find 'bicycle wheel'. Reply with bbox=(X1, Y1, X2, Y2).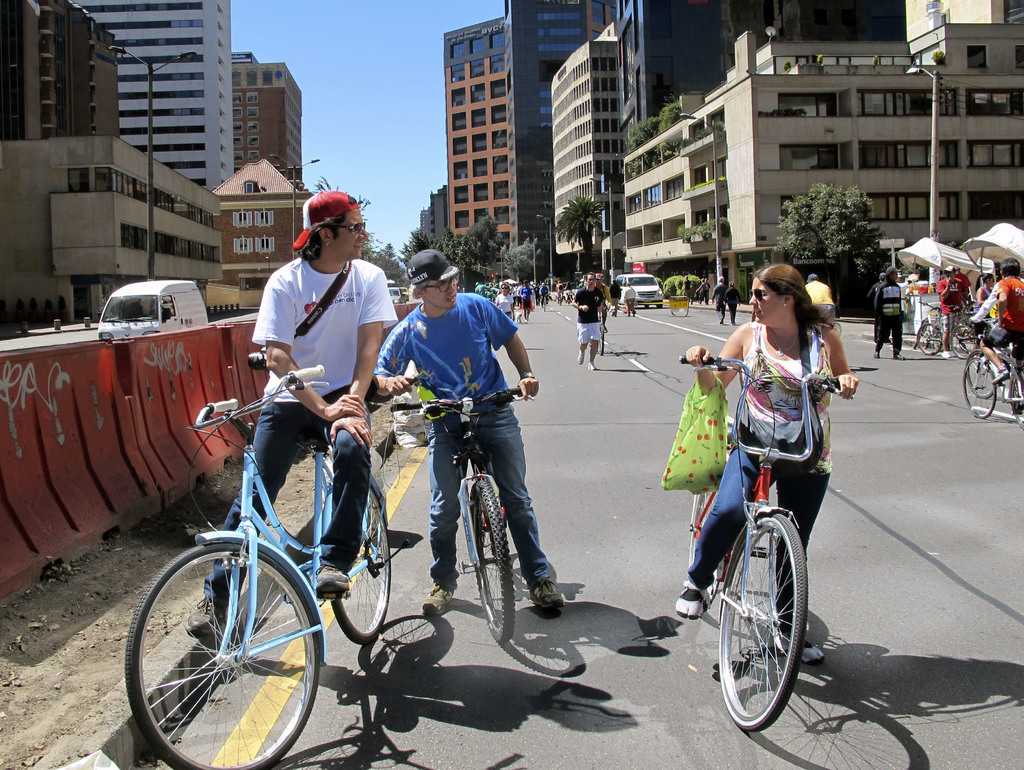
bbox=(122, 534, 316, 769).
